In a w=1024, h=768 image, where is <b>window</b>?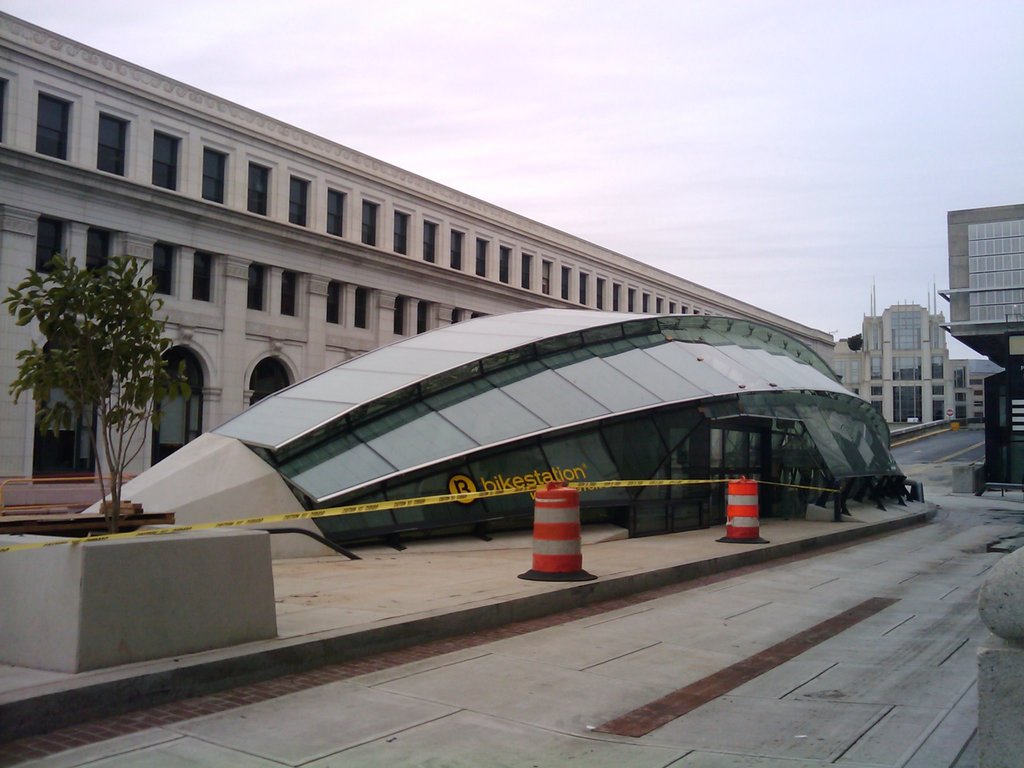
611, 284, 618, 307.
